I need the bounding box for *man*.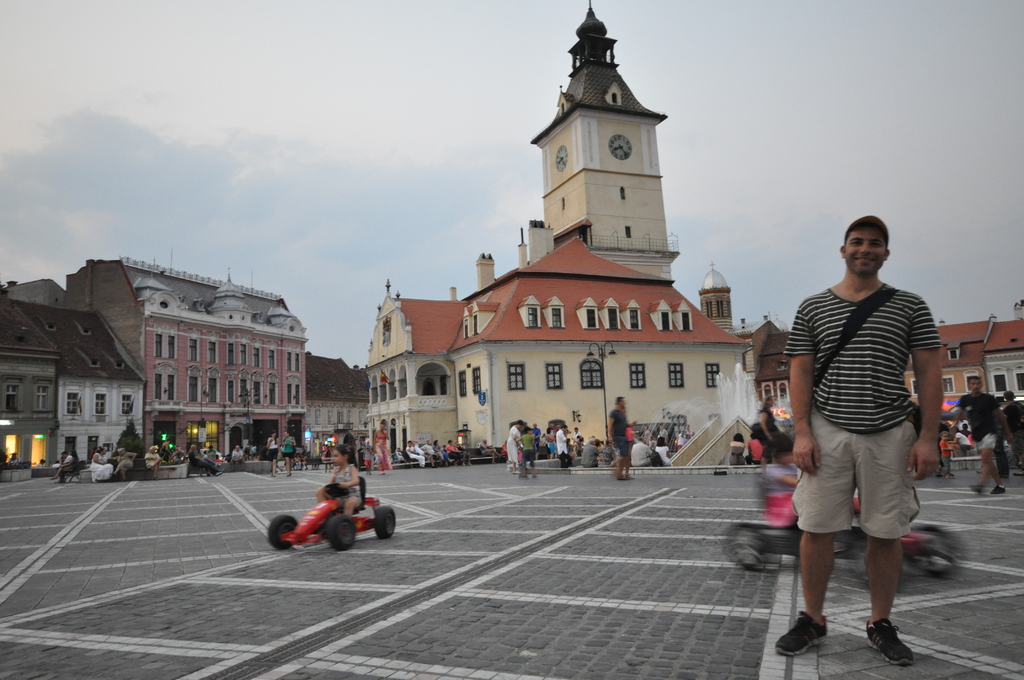
Here it is: box(783, 201, 948, 656).
